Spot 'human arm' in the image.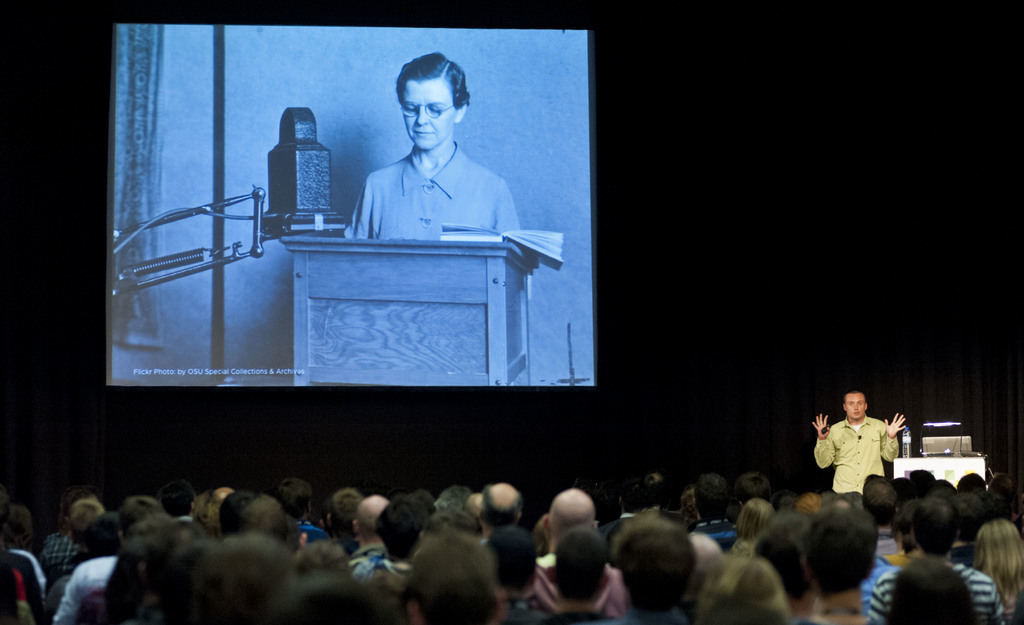
'human arm' found at {"x1": 881, "y1": 408, "x2": 905, "y2": 464}.
